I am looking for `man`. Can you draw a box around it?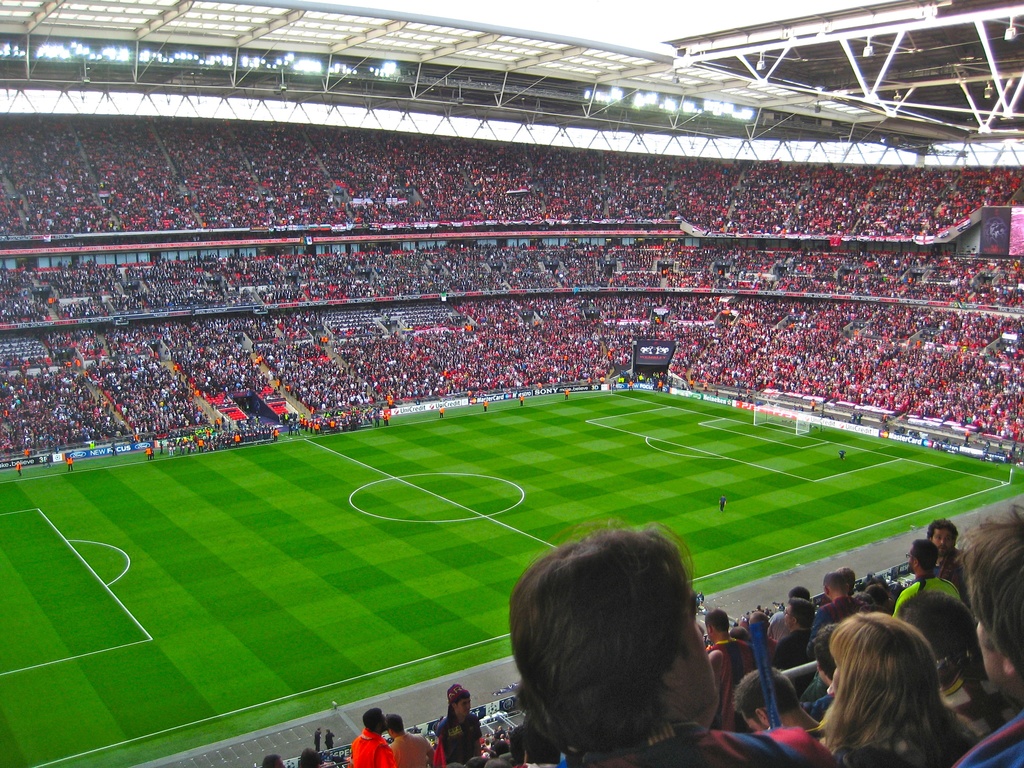
Sure, the bounding box is bbox=[391, 717, 437, 767].
